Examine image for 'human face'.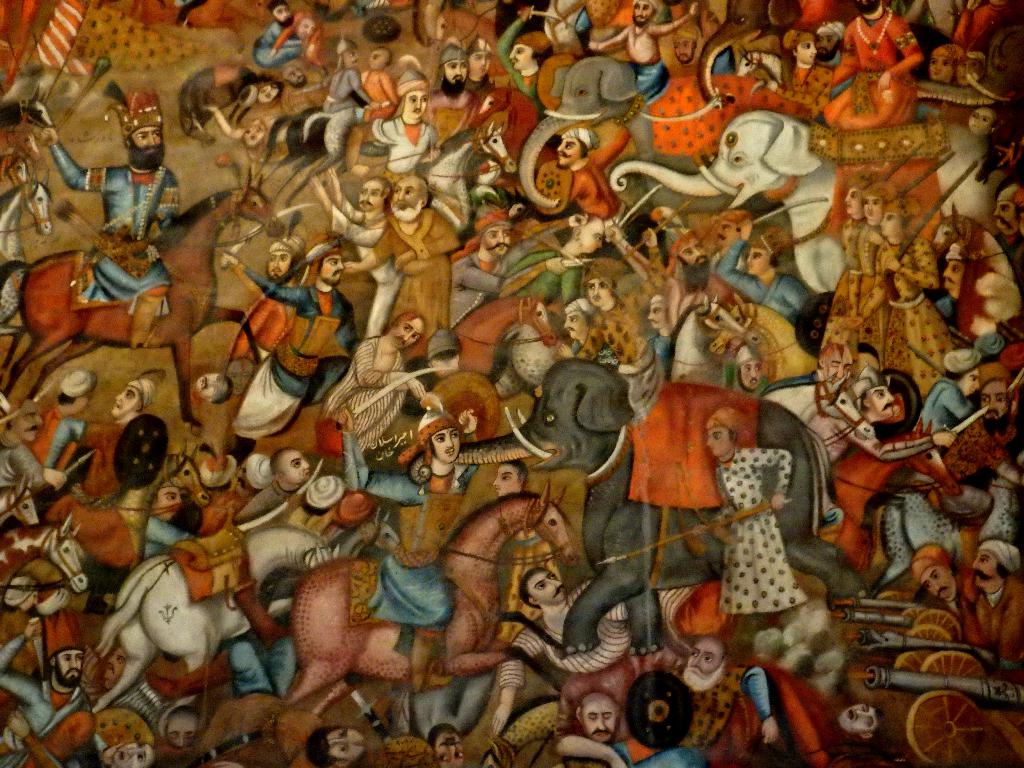
Examination result: 970/106/995/137.
